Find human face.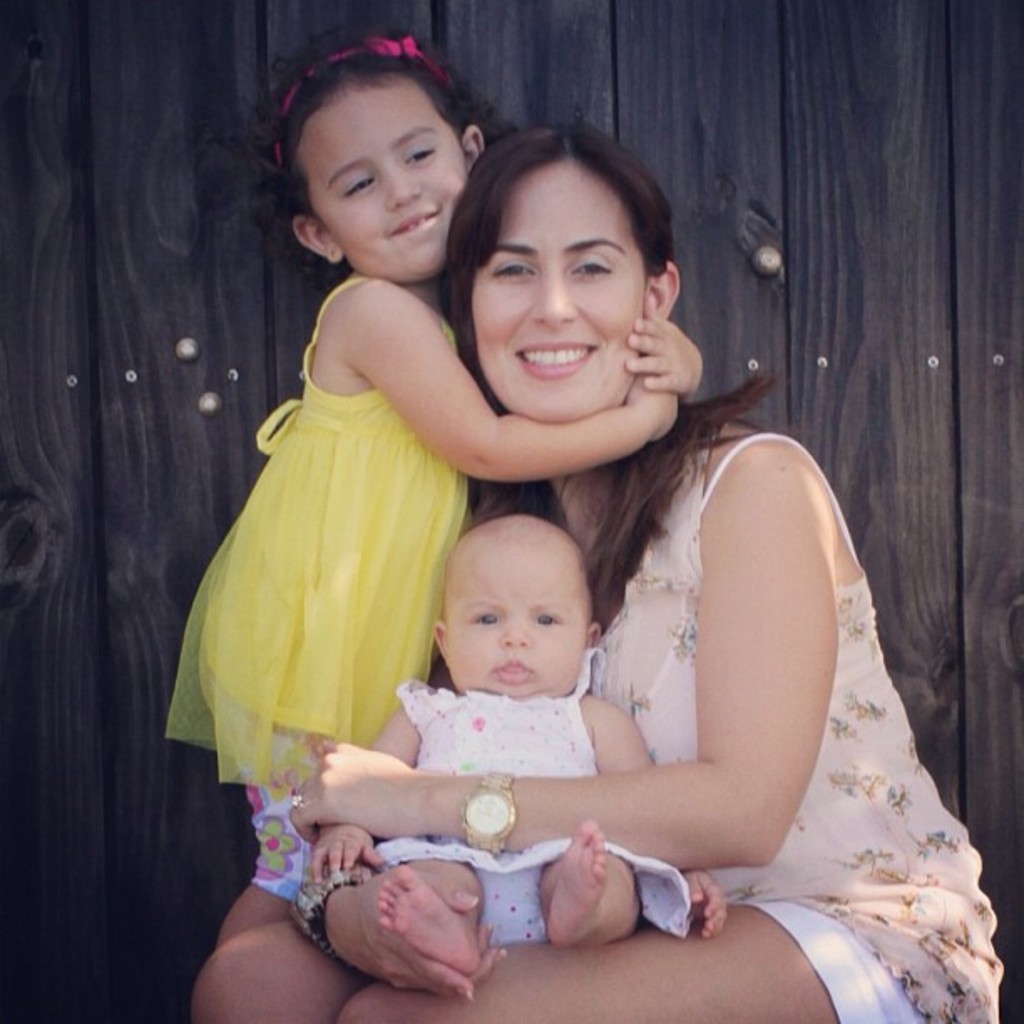
(440, 534, 581, 701).
